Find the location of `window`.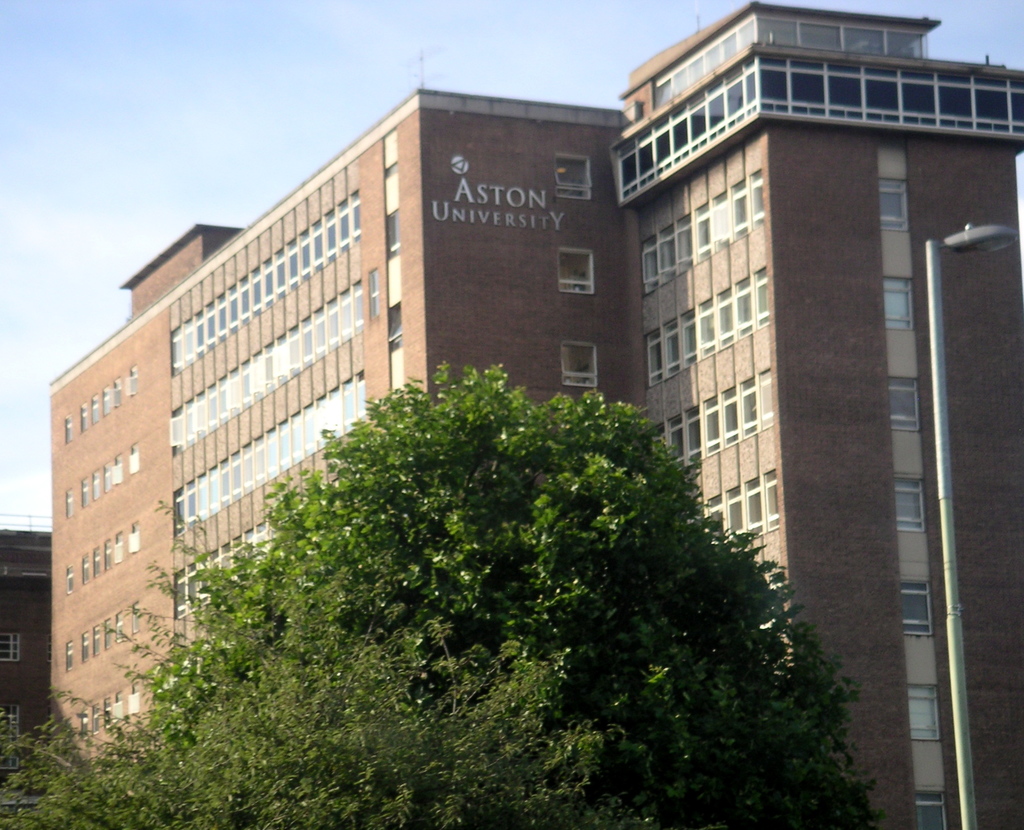
Location: 100, 614, 106, 653.
